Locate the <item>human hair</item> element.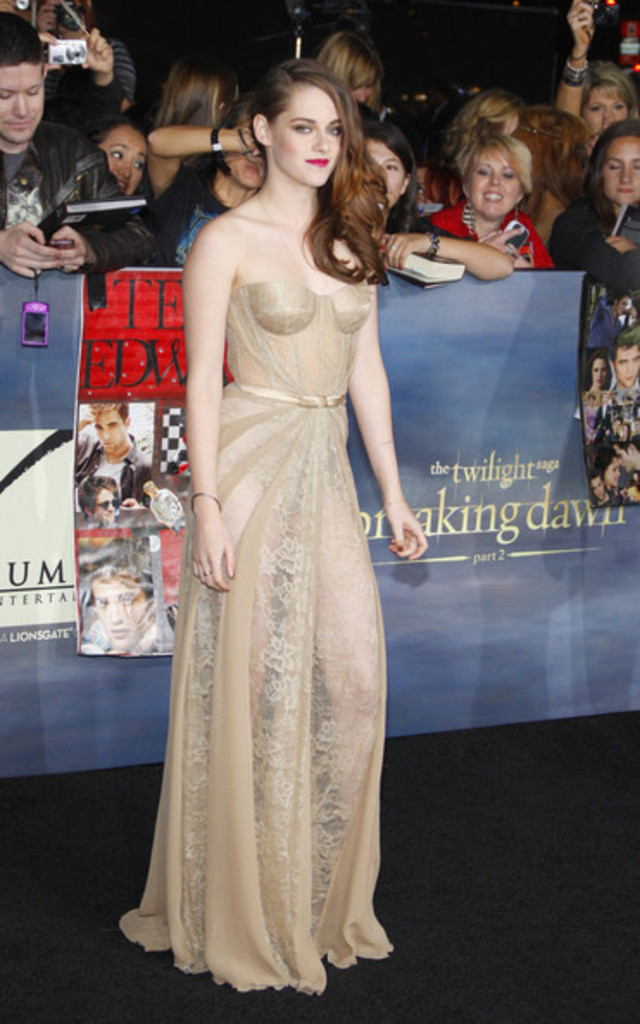
Element bbox: box=[159, 43, 245, 178].
